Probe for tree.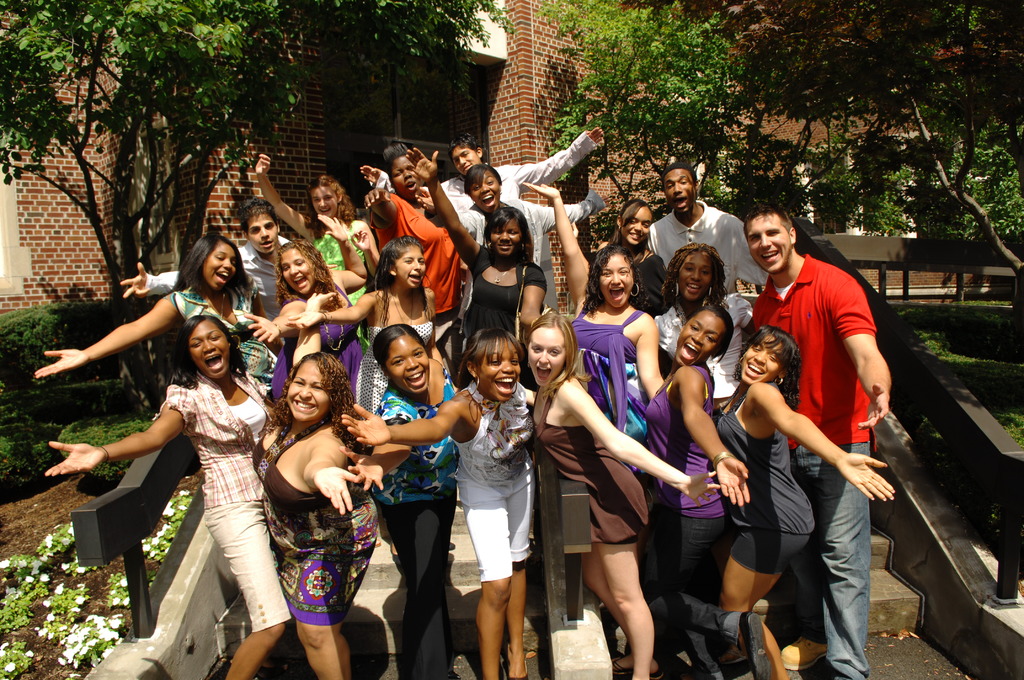
Probe result: locate(744, 17, 1023, 263).
